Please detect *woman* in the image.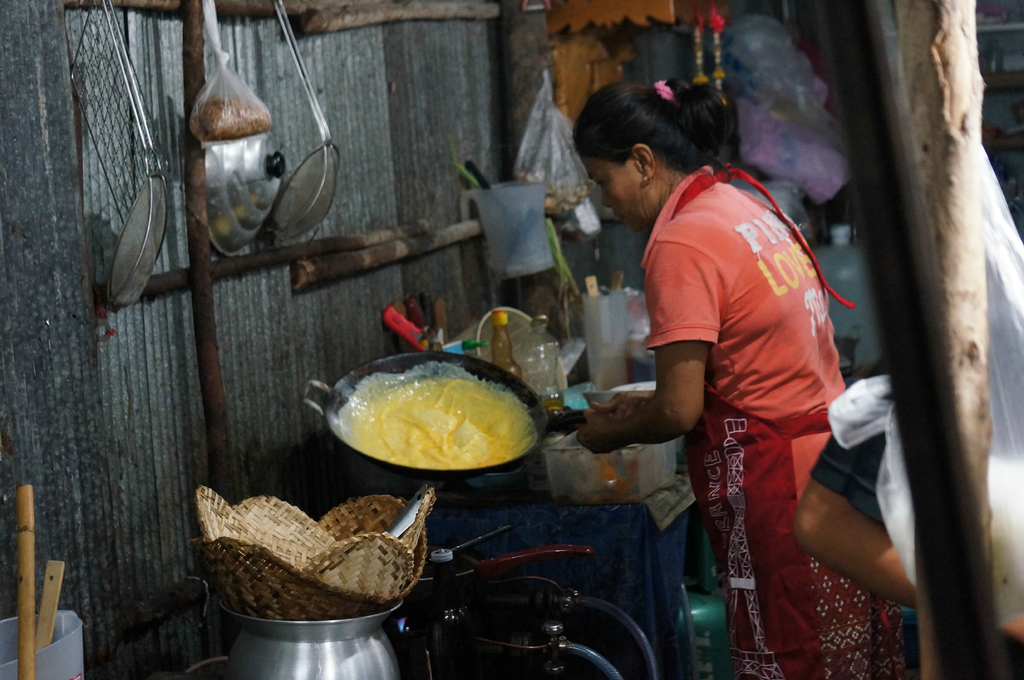
select_region(591, 84, 893, 676).
